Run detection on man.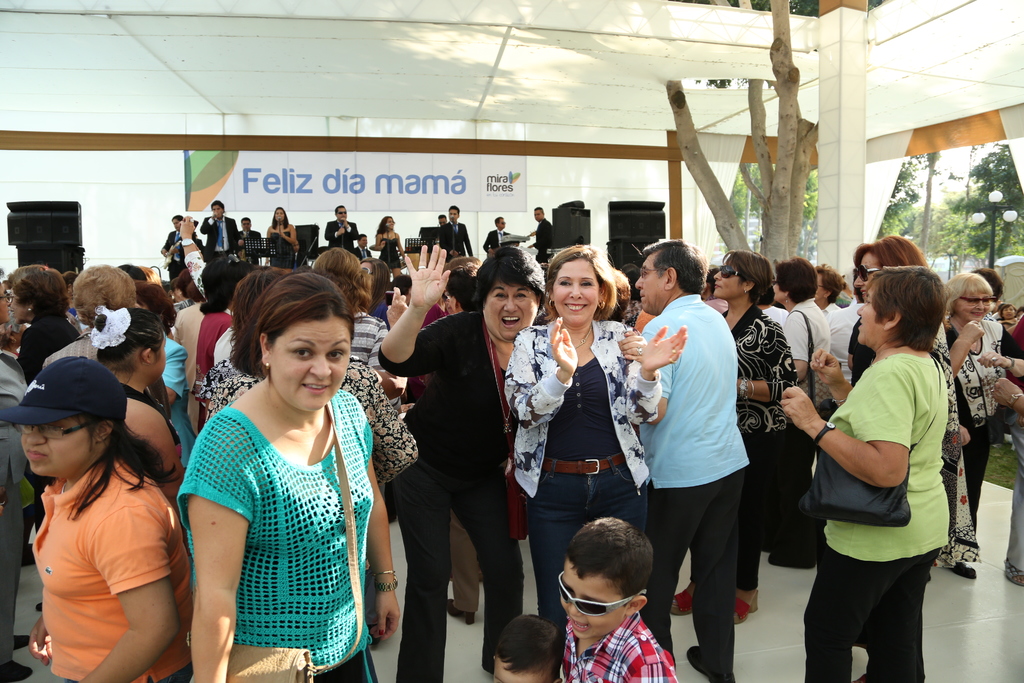
Result: region(635, 237, 755, 682).
